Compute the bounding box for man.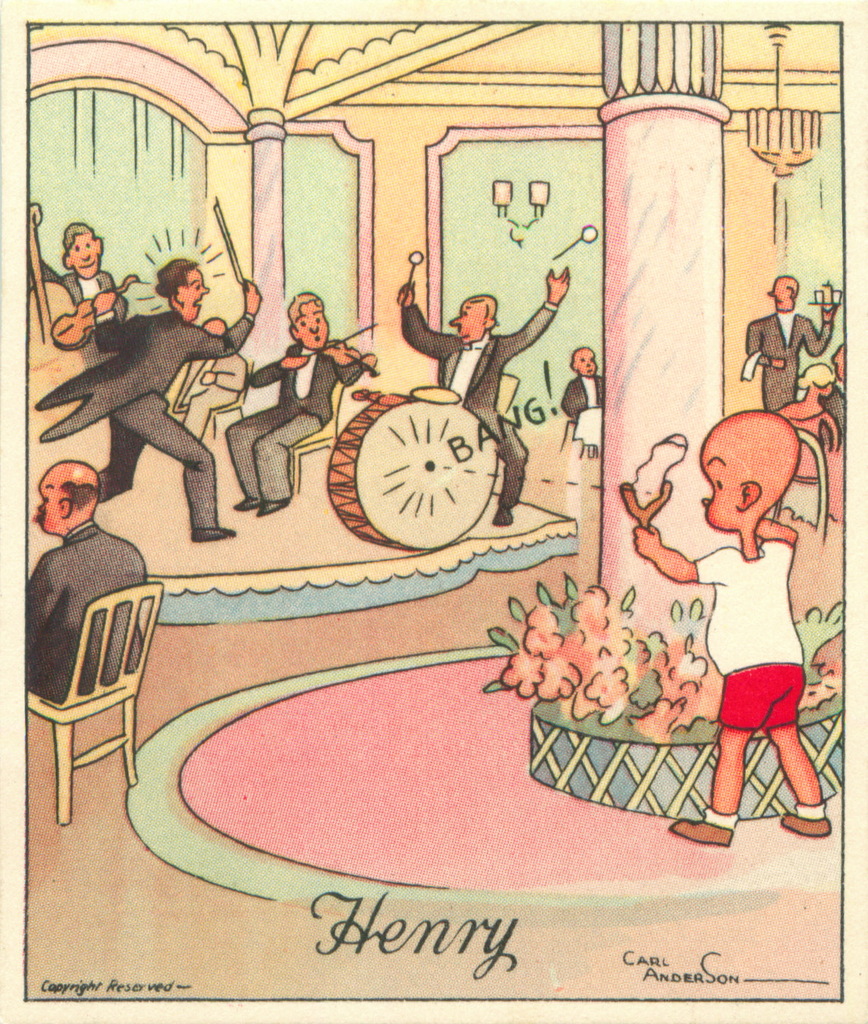
select_region(556, 344, 602, 417).
